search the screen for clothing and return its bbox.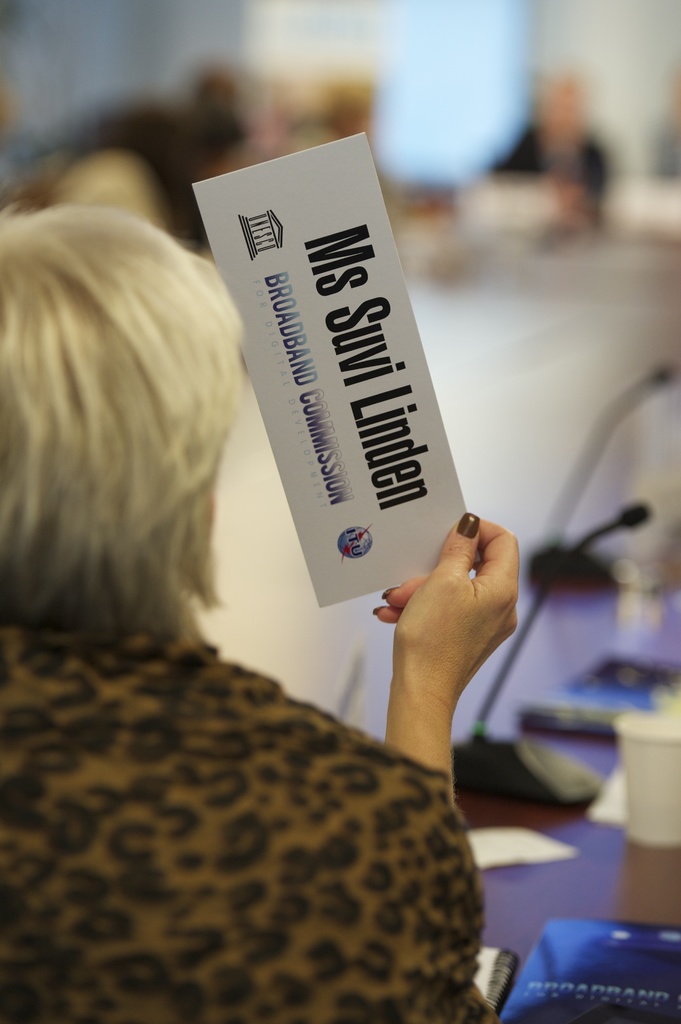
Found: 29/614/517/1021.
